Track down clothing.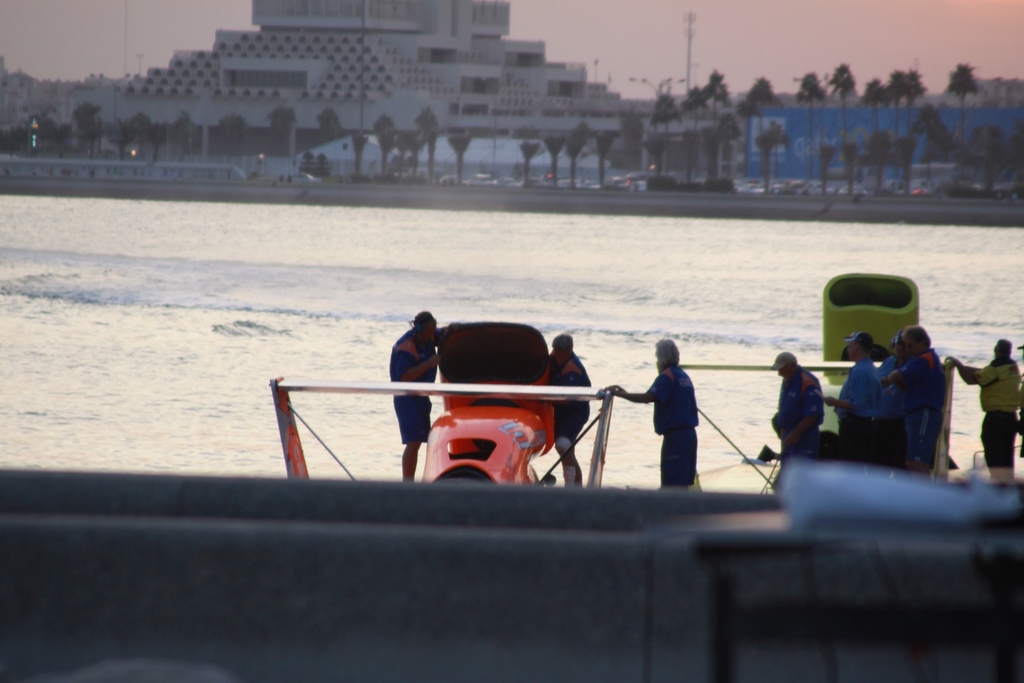
Tracked to (x1=975, y1=360, x2=1023, y2=469).
